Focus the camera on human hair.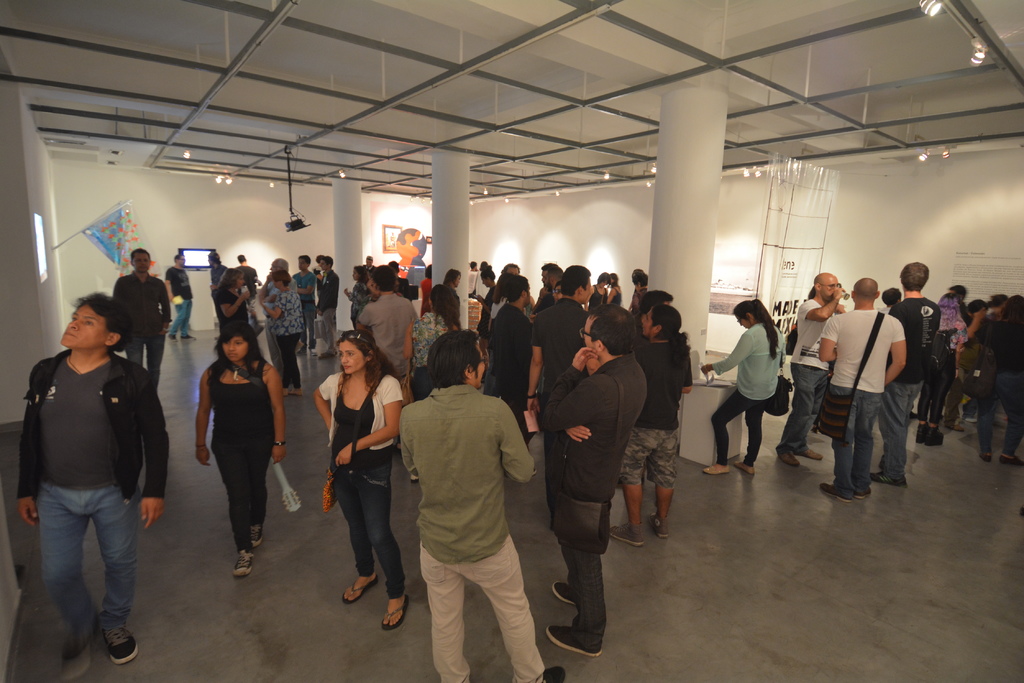
Focus region: select_region(733, 297, 775, 356).
